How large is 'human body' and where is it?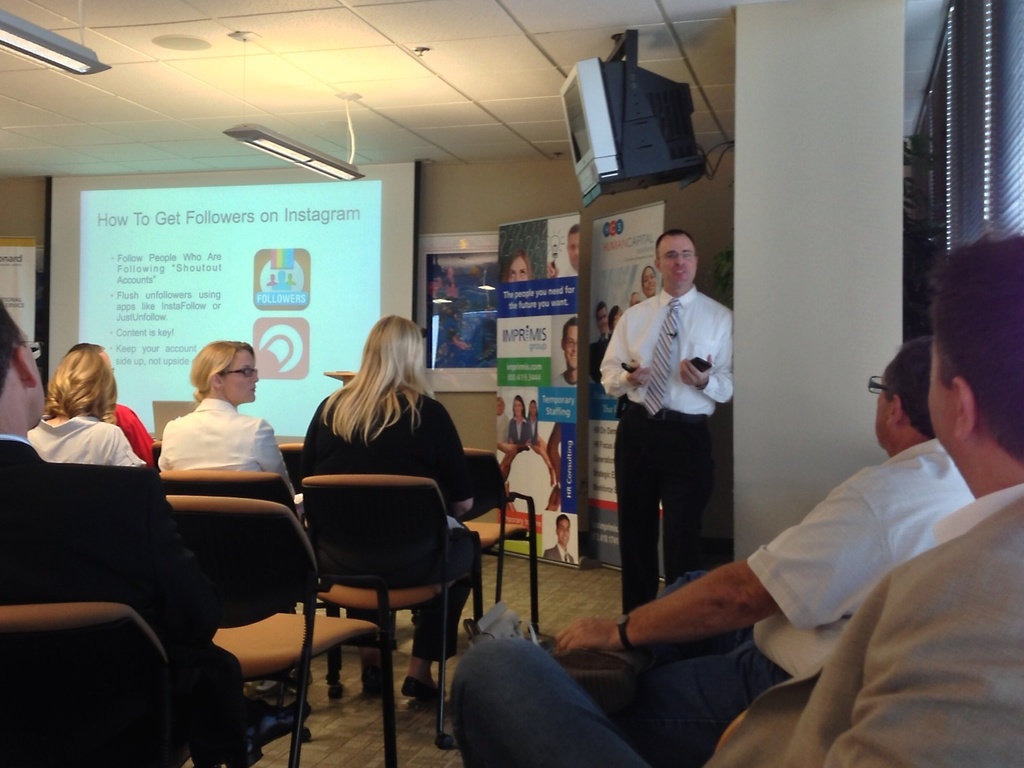
Bounding box: box=[551, 227, 577, 272].
